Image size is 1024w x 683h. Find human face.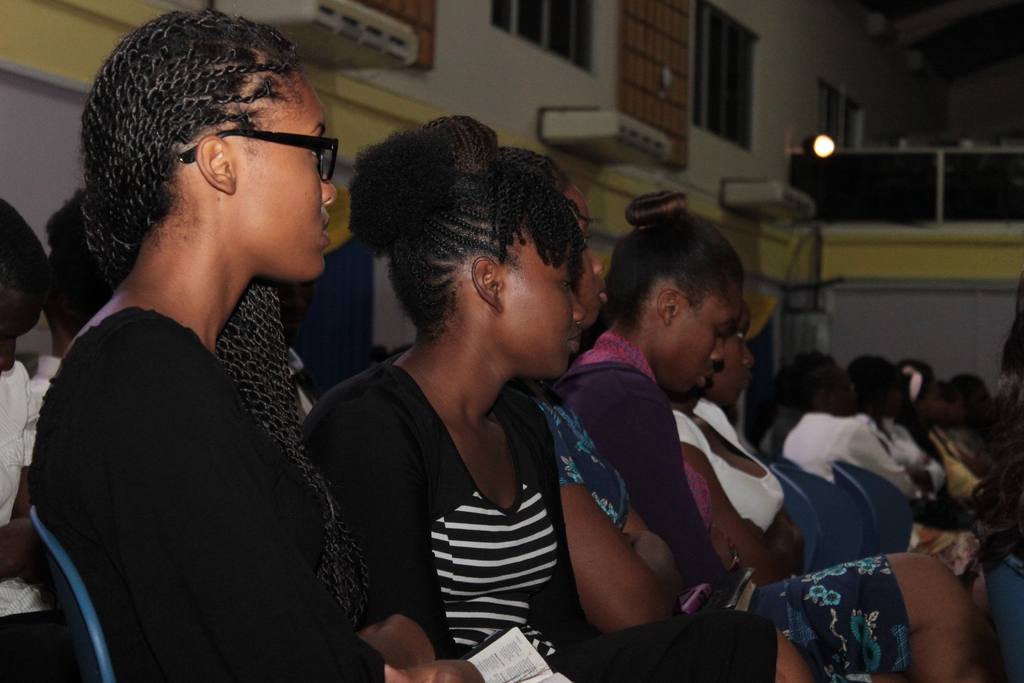
[x1=569, y1=186, x2=611, y2=338].
